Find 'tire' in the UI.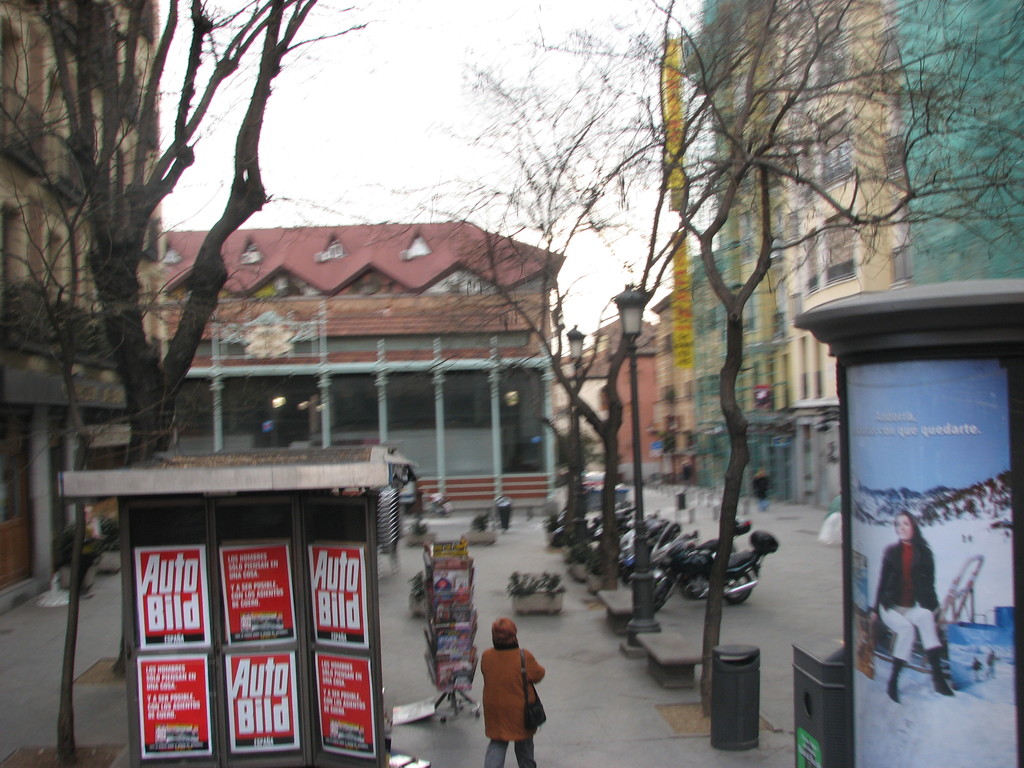
UI element at BBox(650, 573, 672, 616).
